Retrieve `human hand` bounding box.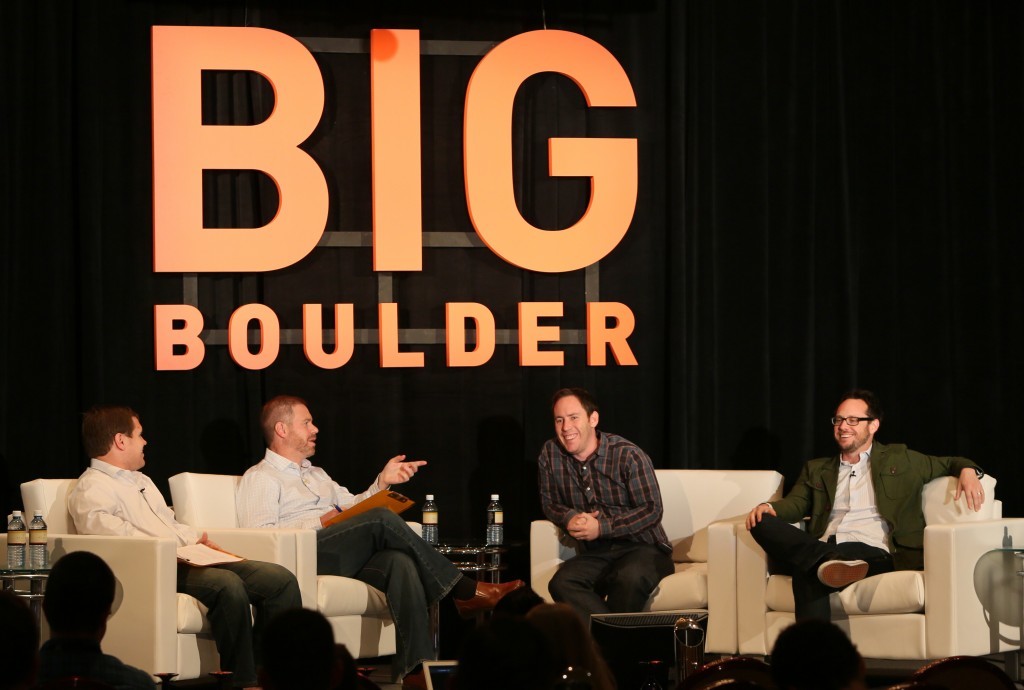
Bounding box: bbox=(568, 510, 600, 539).
